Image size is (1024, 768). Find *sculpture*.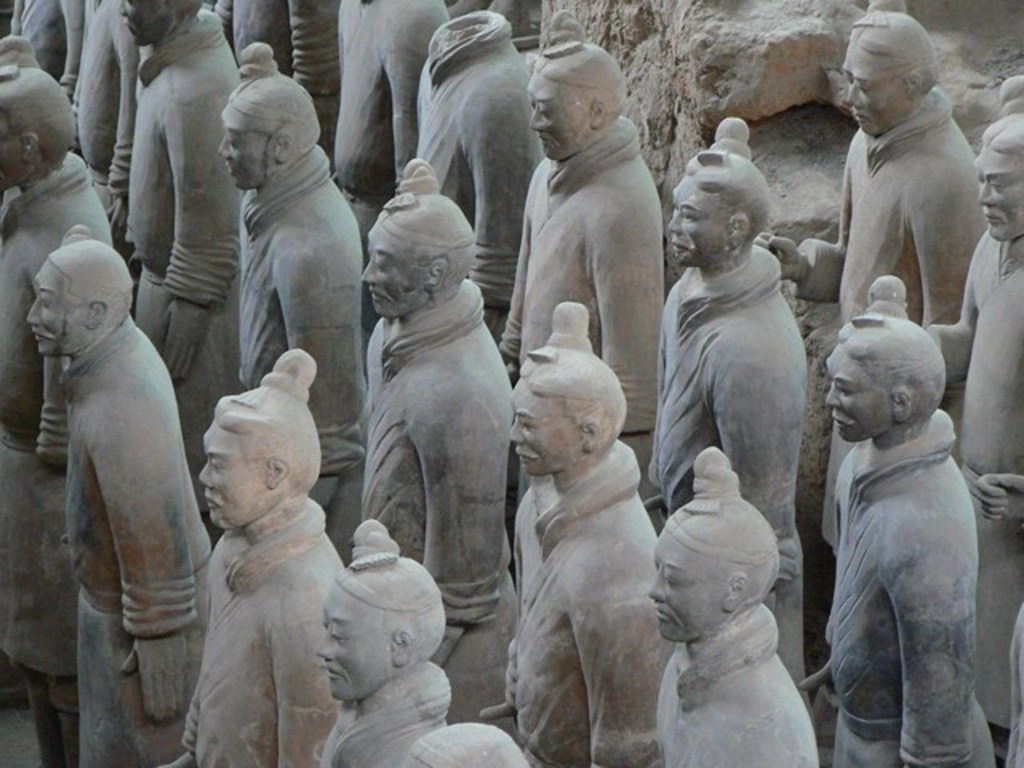
(341,162,541,715).
